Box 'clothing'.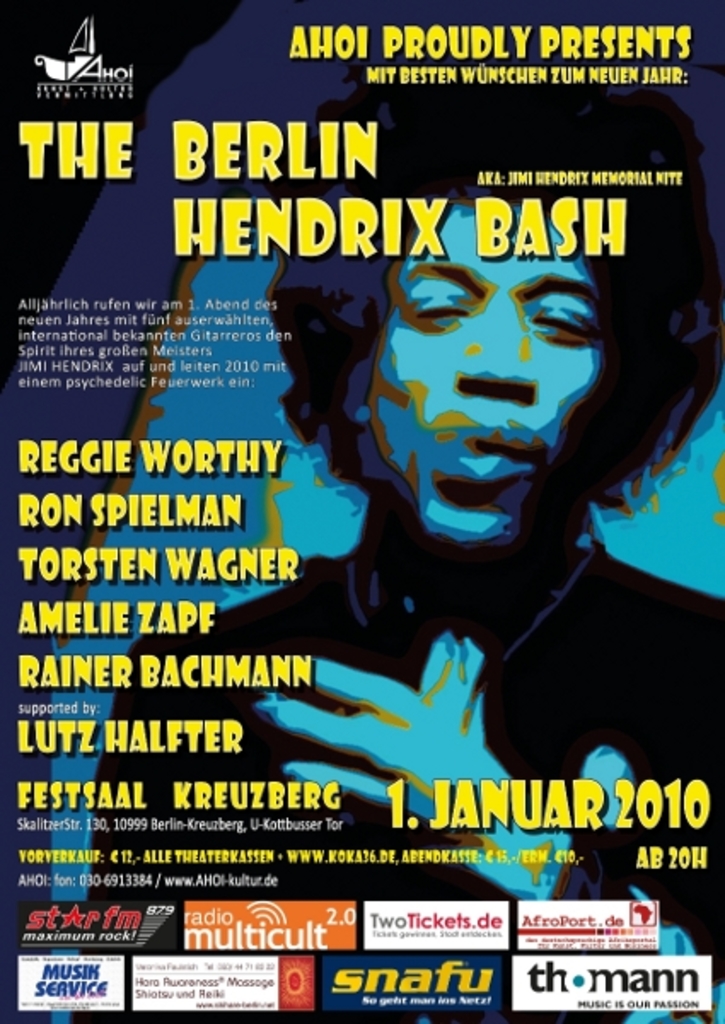
Rect(102, 485, 723, 1004).
